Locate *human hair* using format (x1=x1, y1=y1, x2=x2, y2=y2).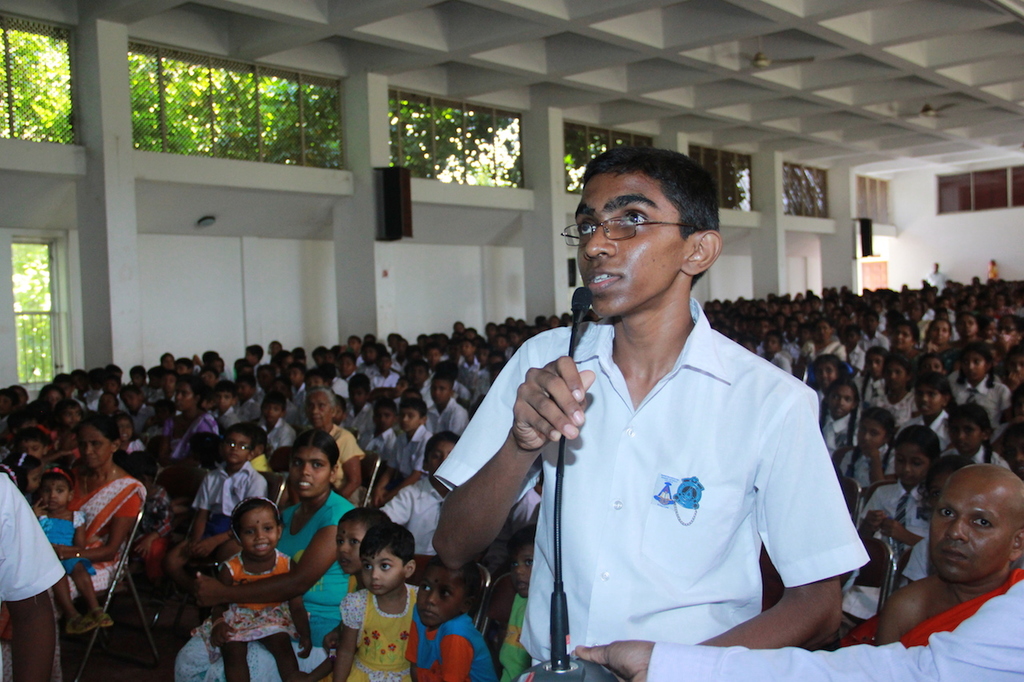
(x1=246, y1=344, x2=265, y2=362).
